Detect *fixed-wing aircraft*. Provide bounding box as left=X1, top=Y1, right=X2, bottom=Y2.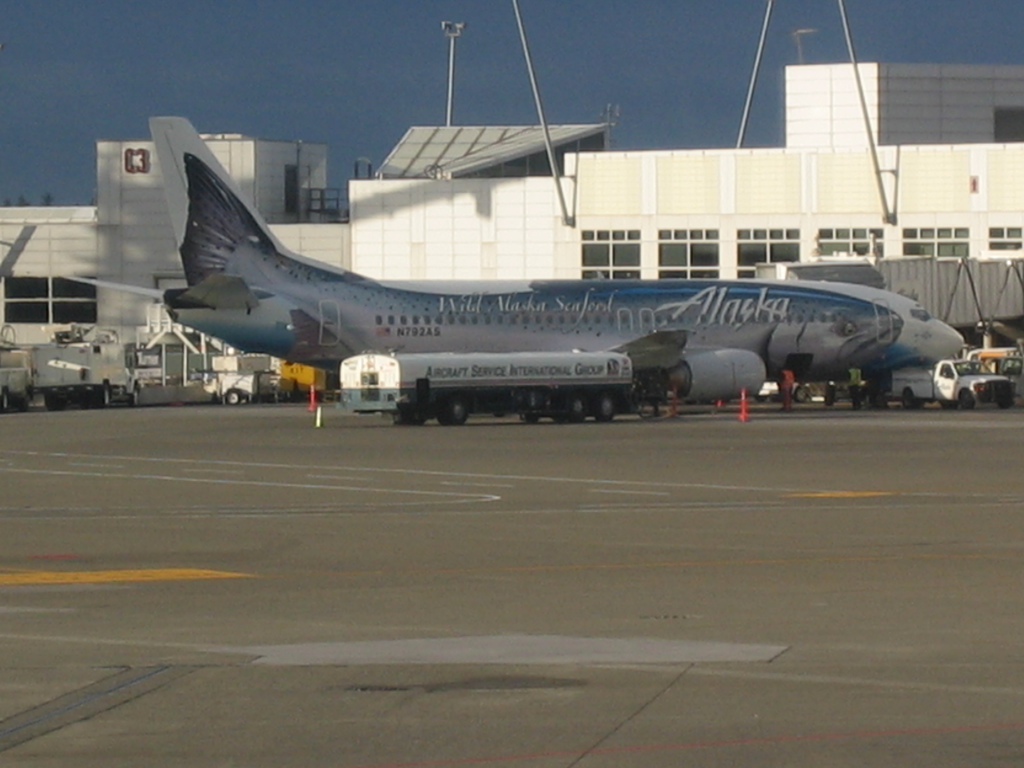
left=59, top=117, right=966, bottom=404.
